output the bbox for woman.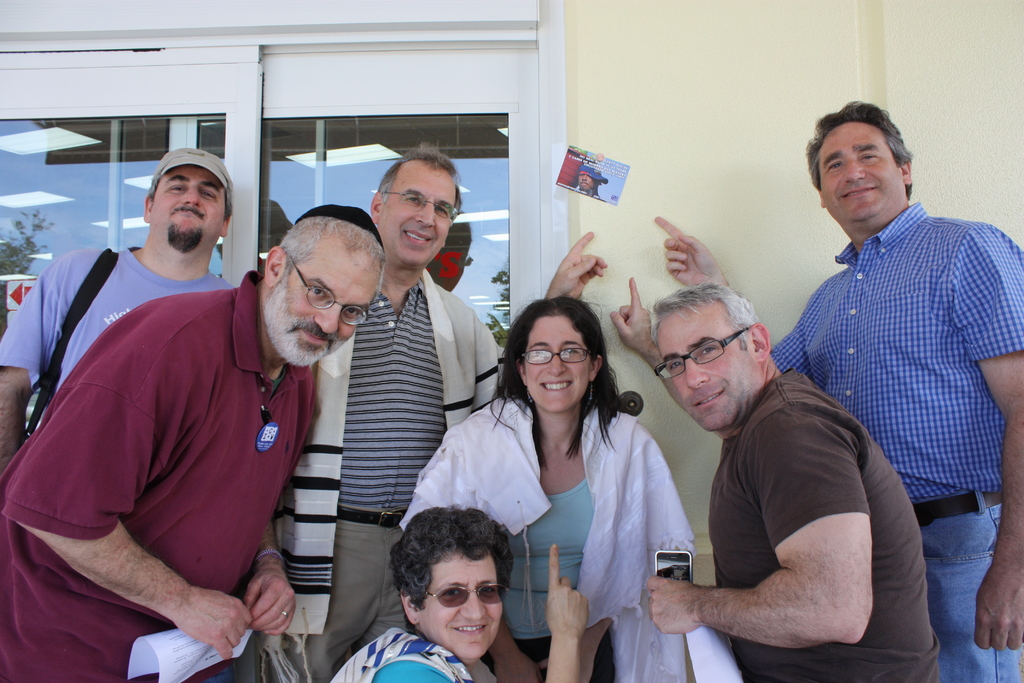
[325, 505, 588, 682].
